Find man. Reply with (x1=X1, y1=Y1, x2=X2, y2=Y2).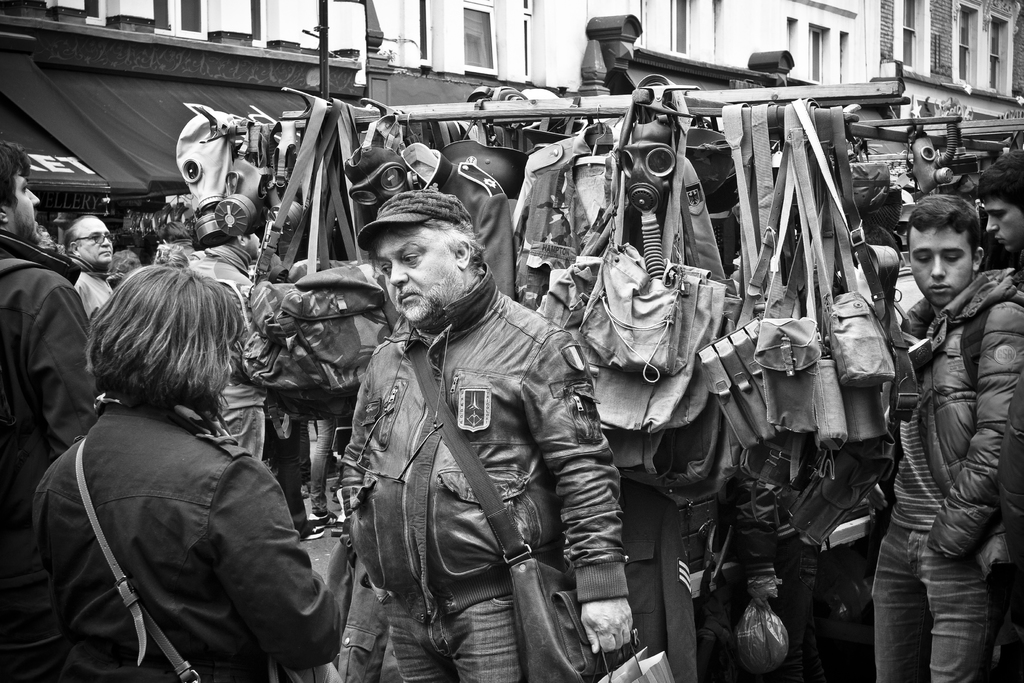
(x1=977, y1=149, x2=1023, y2=286).
